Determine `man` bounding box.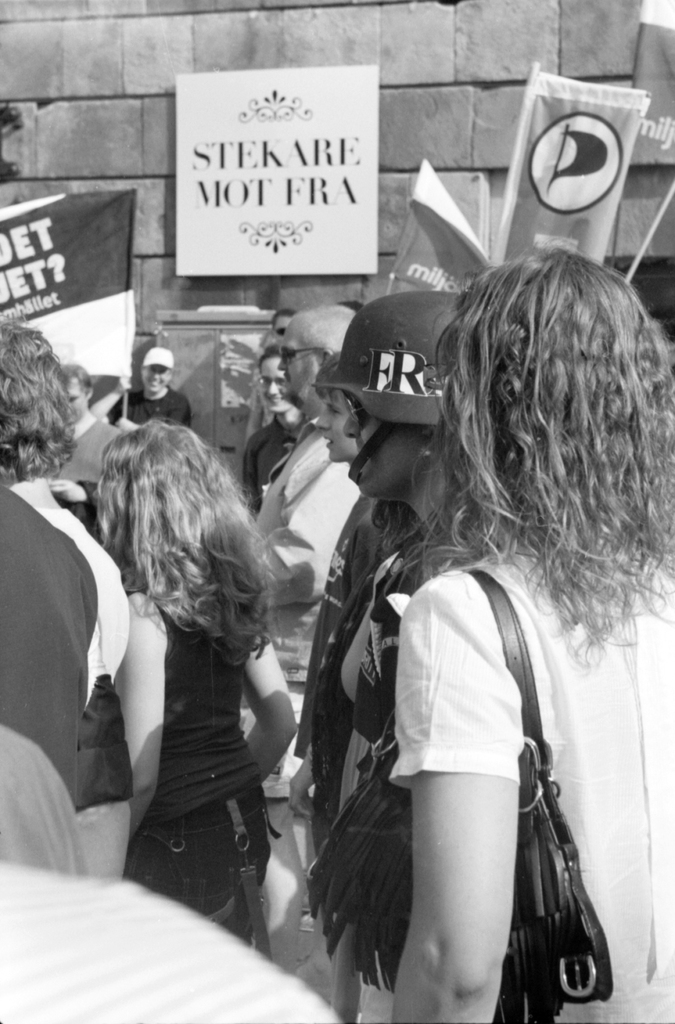
Determined: <region>55, 358, 121, 543</region>.
